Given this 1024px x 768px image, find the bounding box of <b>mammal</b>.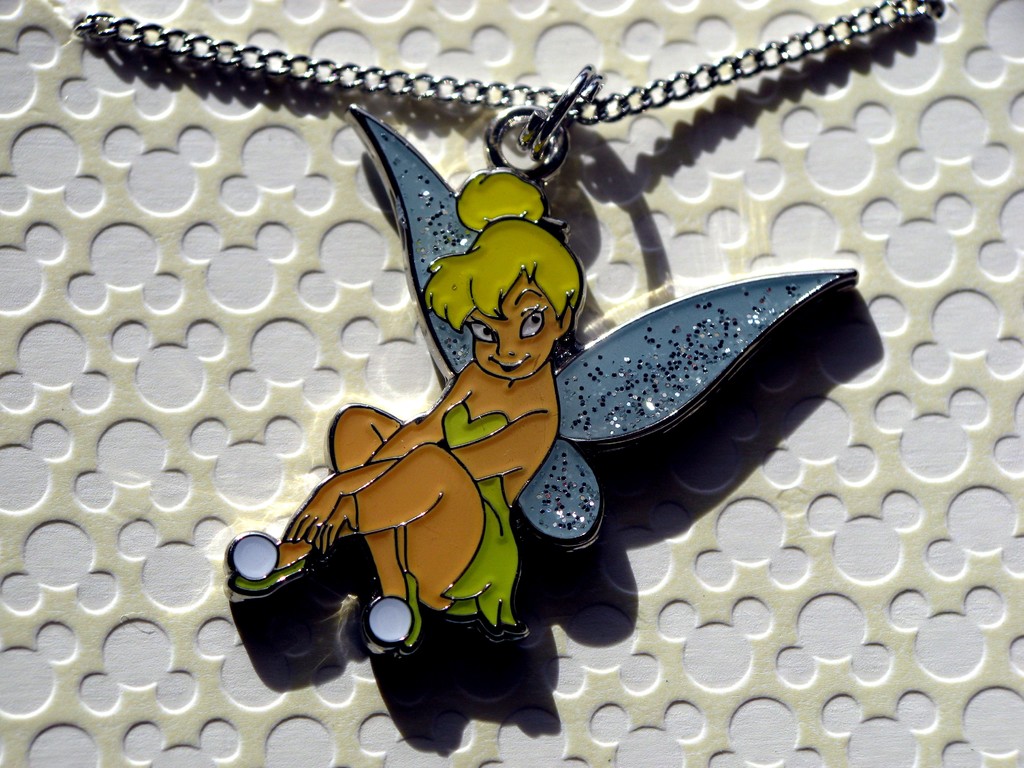
left=278, top=166, right=509, bottom=617.
